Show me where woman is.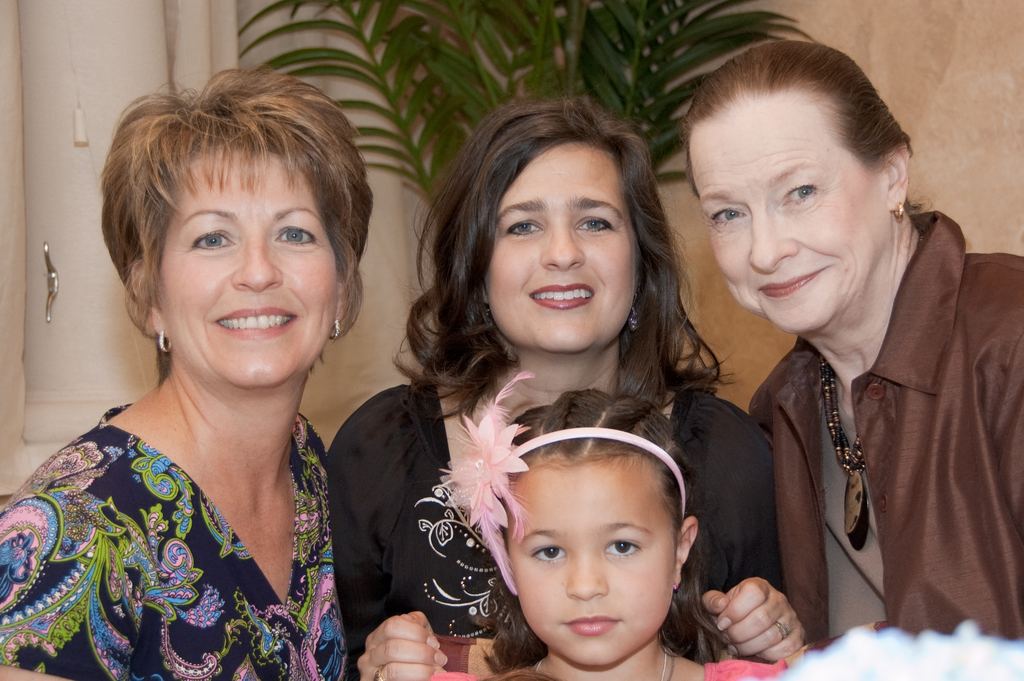
woman is at <box>326,92,819,680</box>.
